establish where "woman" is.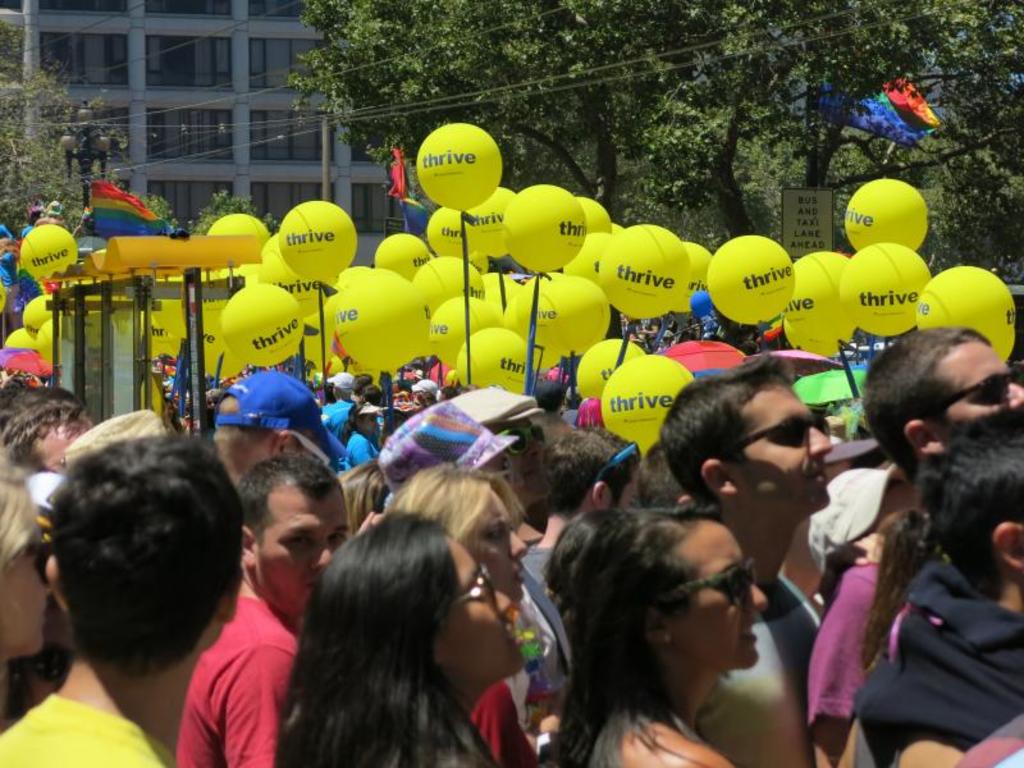
Established at Rect(383, 460, 539, 767).
